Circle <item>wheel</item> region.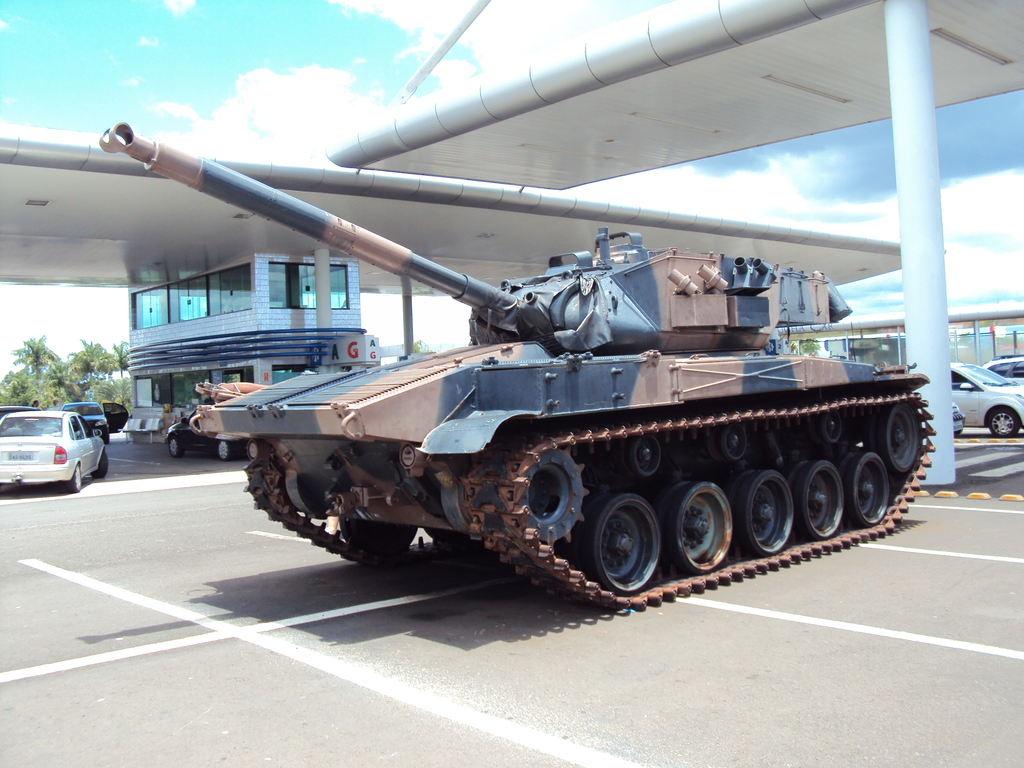
Region: l=981, t=405, r=1020, b=445.
